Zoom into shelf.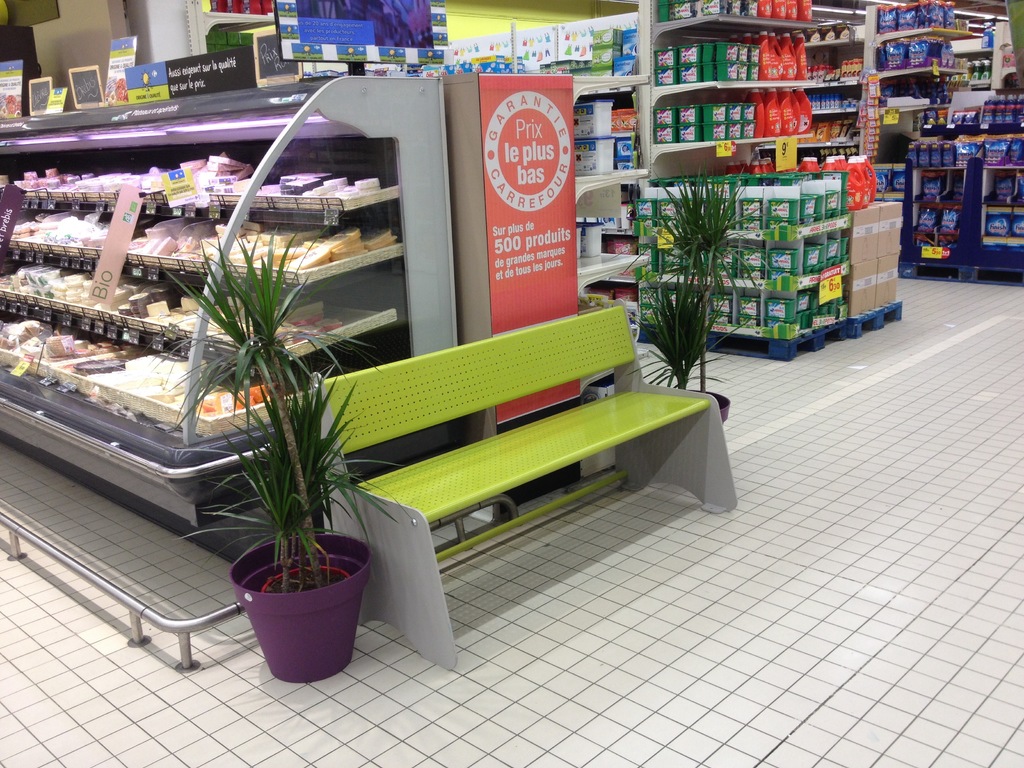
Zoom target: <bbox>0, 331, 320, 511</bbox>.
